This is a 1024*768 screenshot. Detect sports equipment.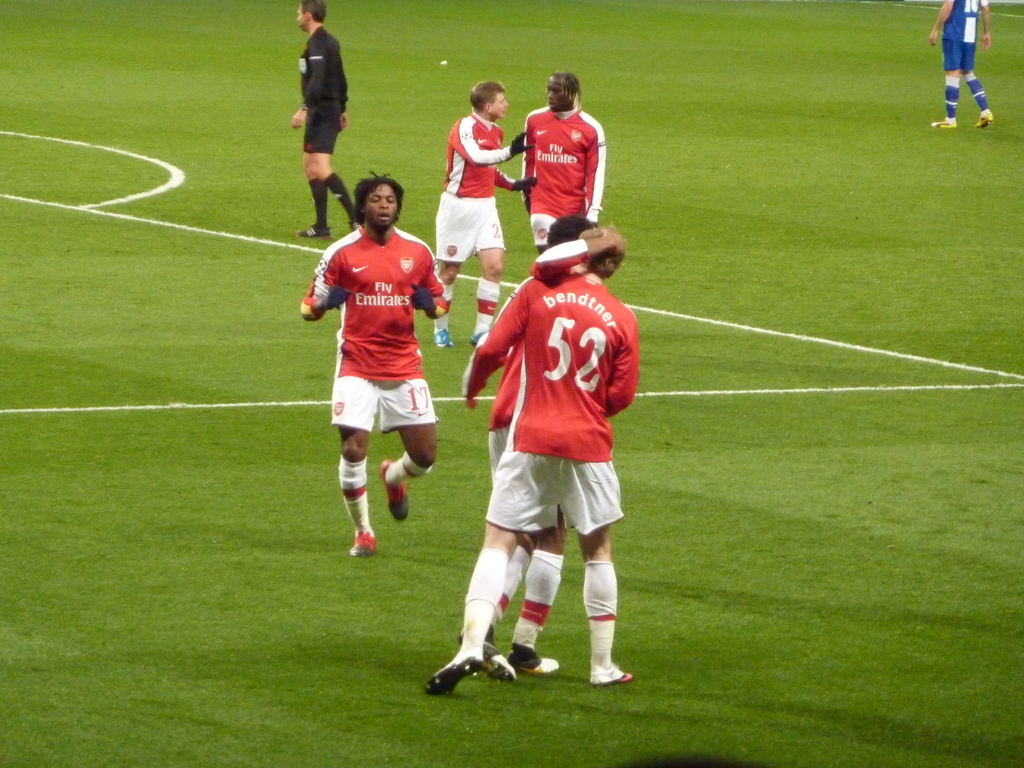
[left=428, top=655, right=486, bottom=695].
